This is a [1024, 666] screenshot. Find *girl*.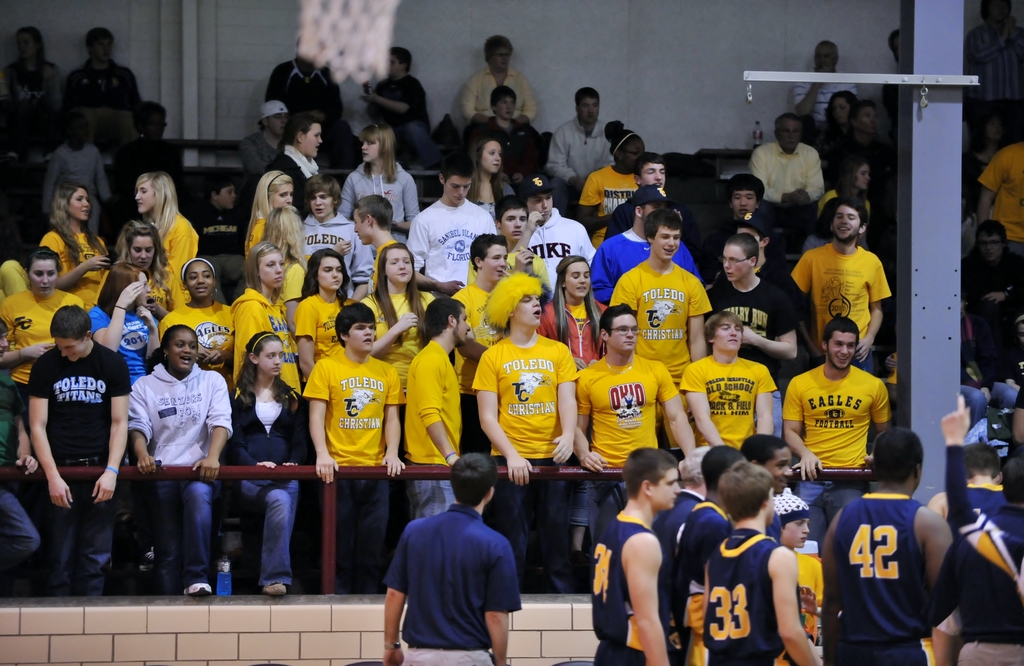
Bounding box: Rect(1, 243, 88, 427).
